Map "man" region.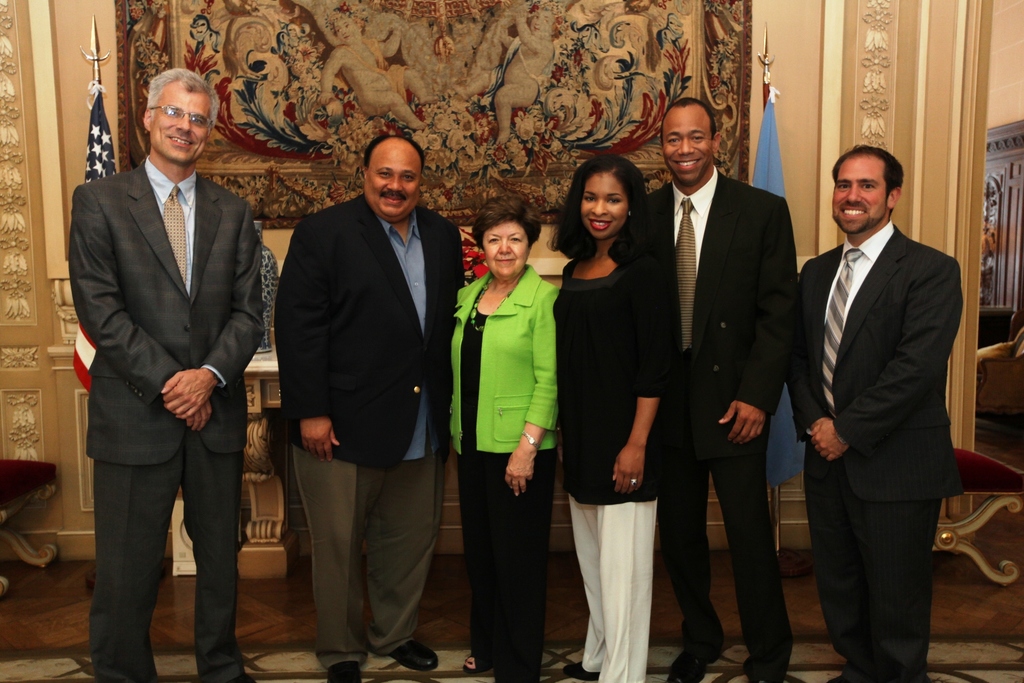
Mapped to 792, 148, 965, 682.
